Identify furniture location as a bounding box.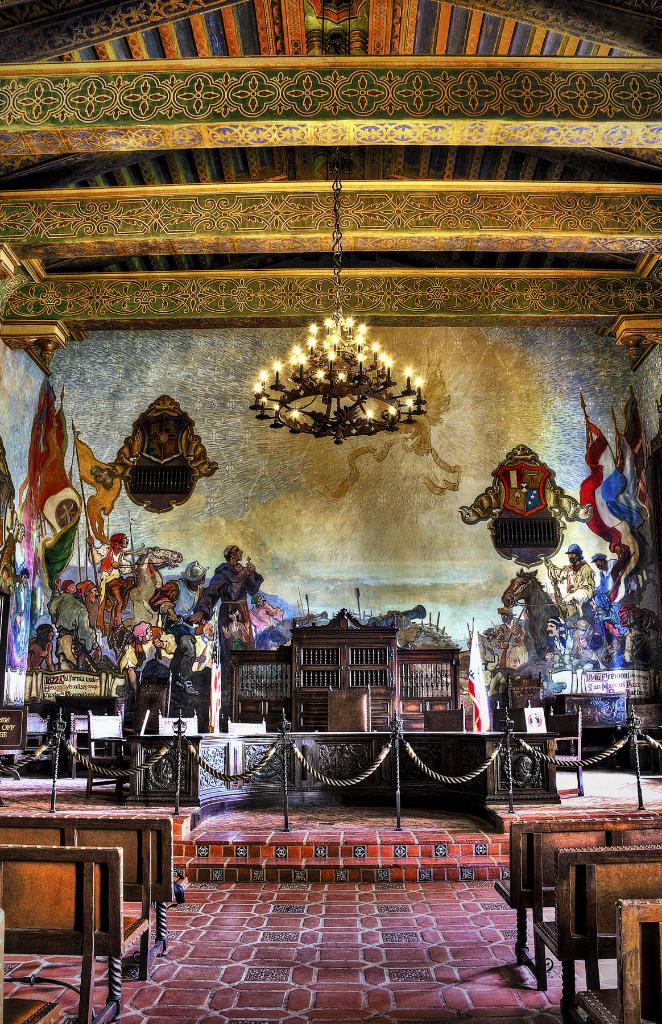
region(0, 845, 152, 1023).
